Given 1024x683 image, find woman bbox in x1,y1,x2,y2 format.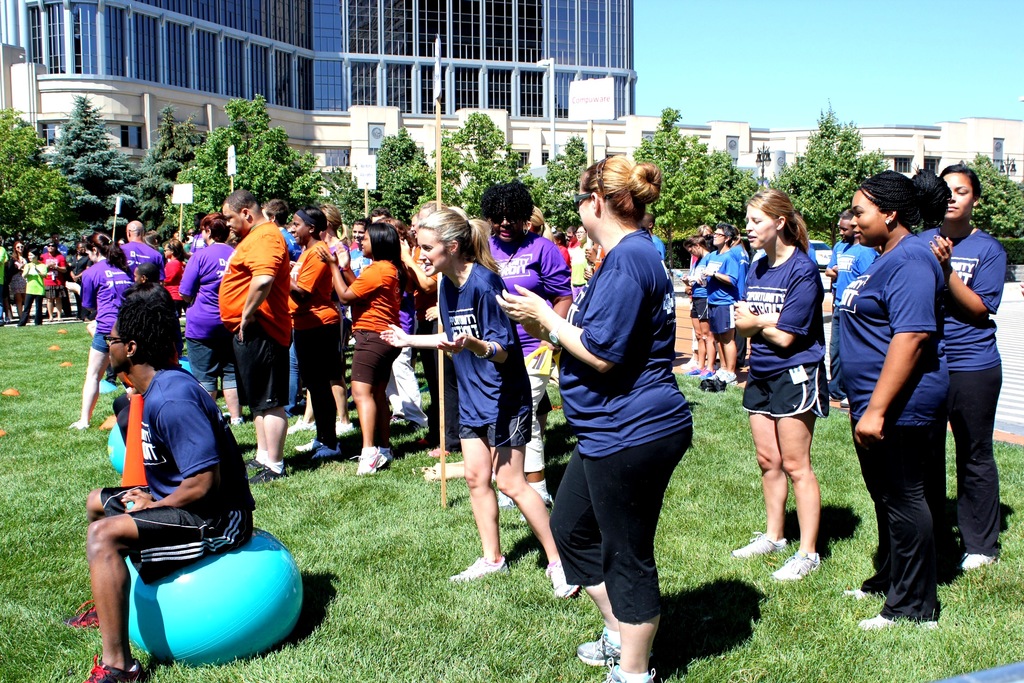
5,240,25,317.
